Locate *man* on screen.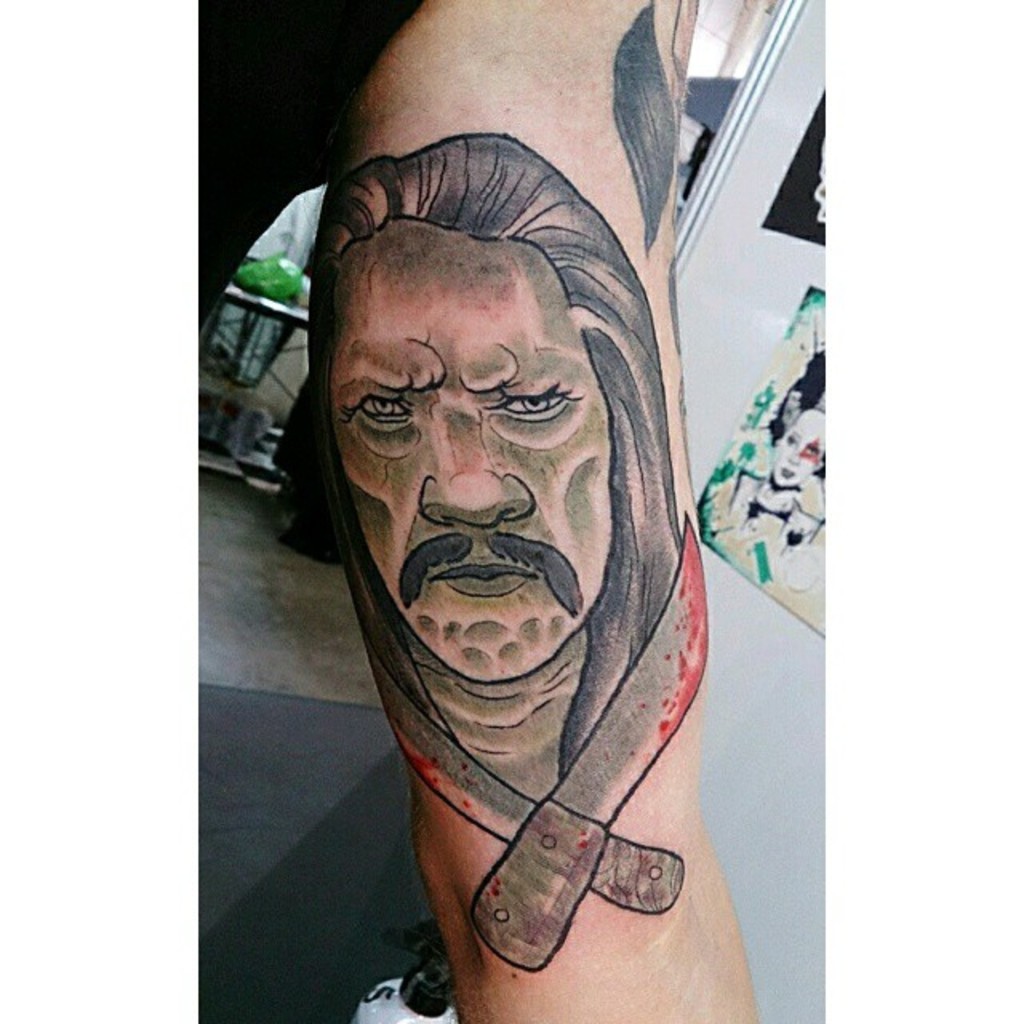
On screen at 307:136:680:808.
